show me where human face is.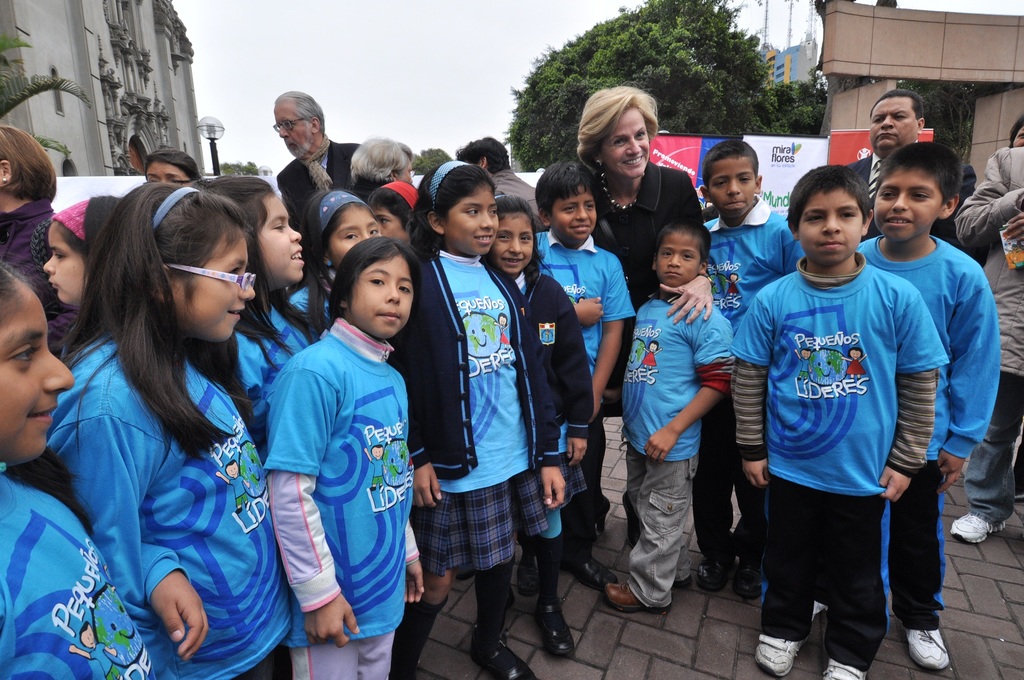
human face is at bbox=[707, 154, 757, 220].
